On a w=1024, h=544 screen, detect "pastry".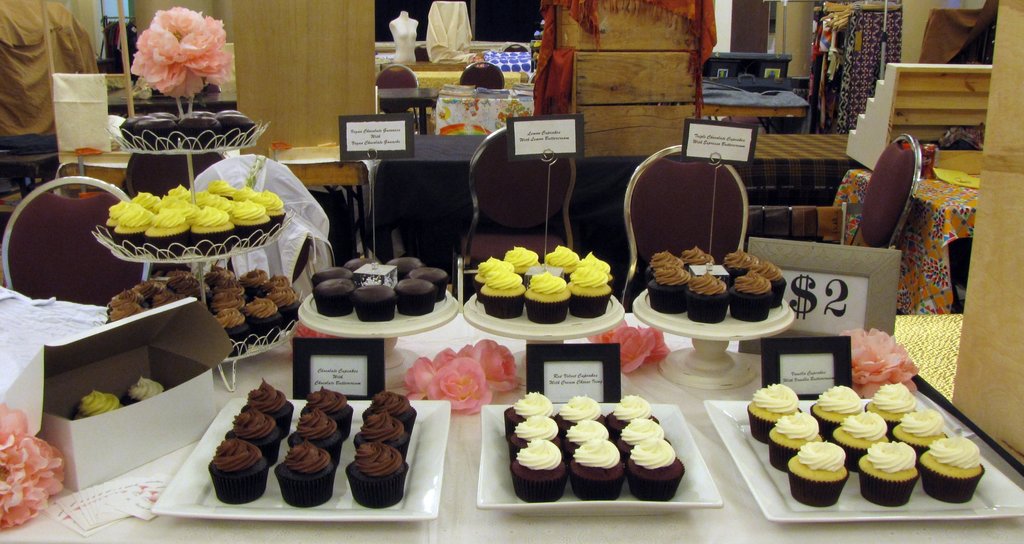
543:250:584:277.
